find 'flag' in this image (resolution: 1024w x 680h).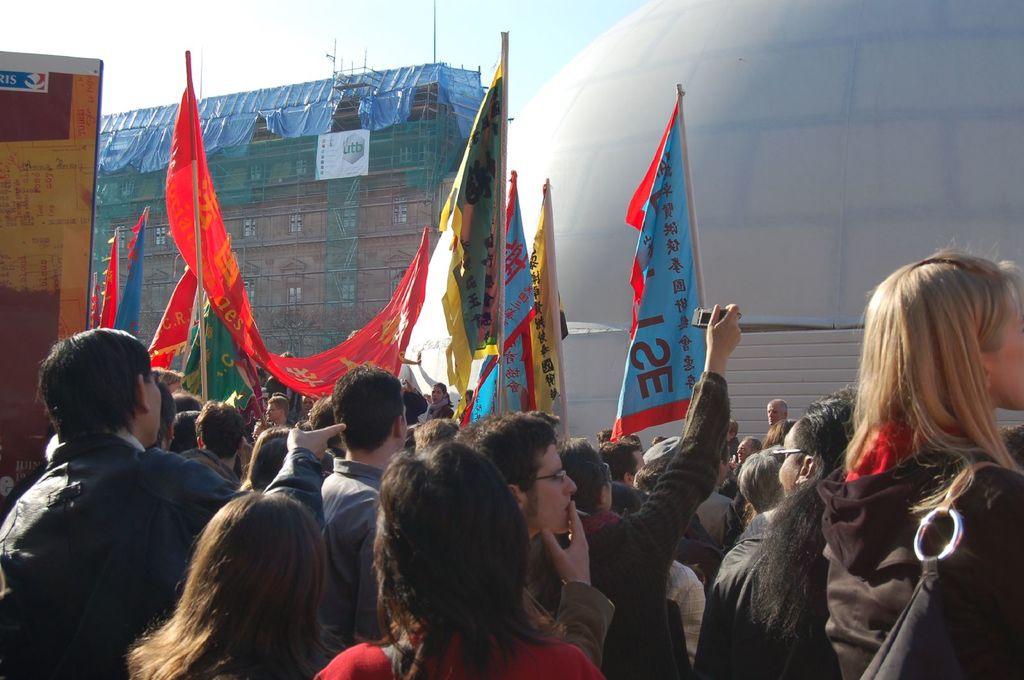
(left=512, top=192, right=572, bottom=443).
